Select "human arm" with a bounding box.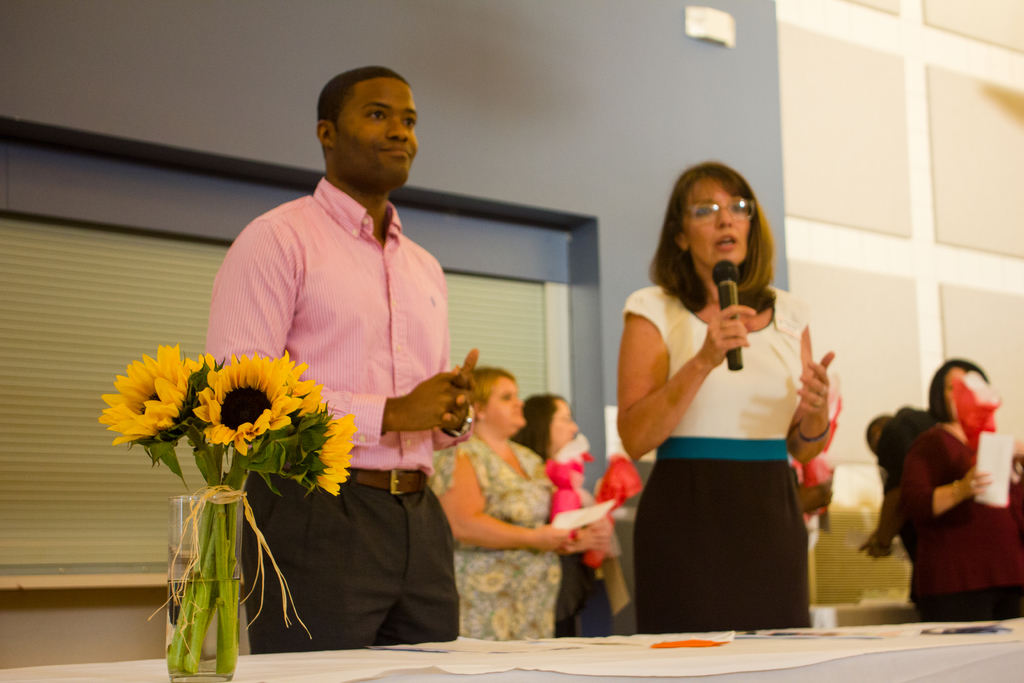
bbox(774, 346, 840, 467).
